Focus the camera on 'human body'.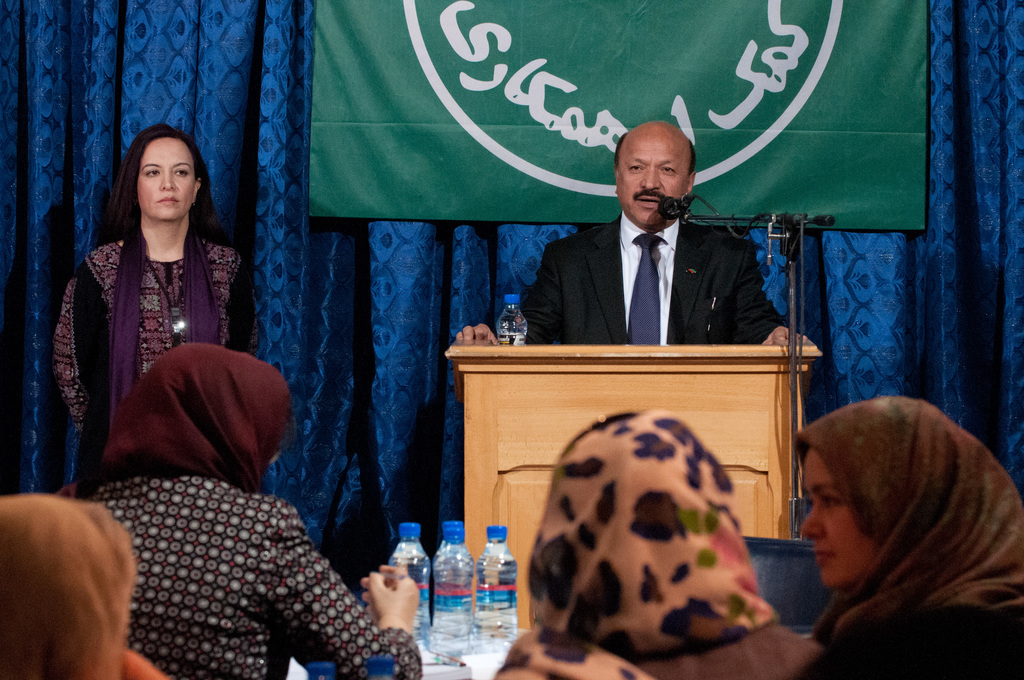
Focus region: box(54, 341, 425, 679).
